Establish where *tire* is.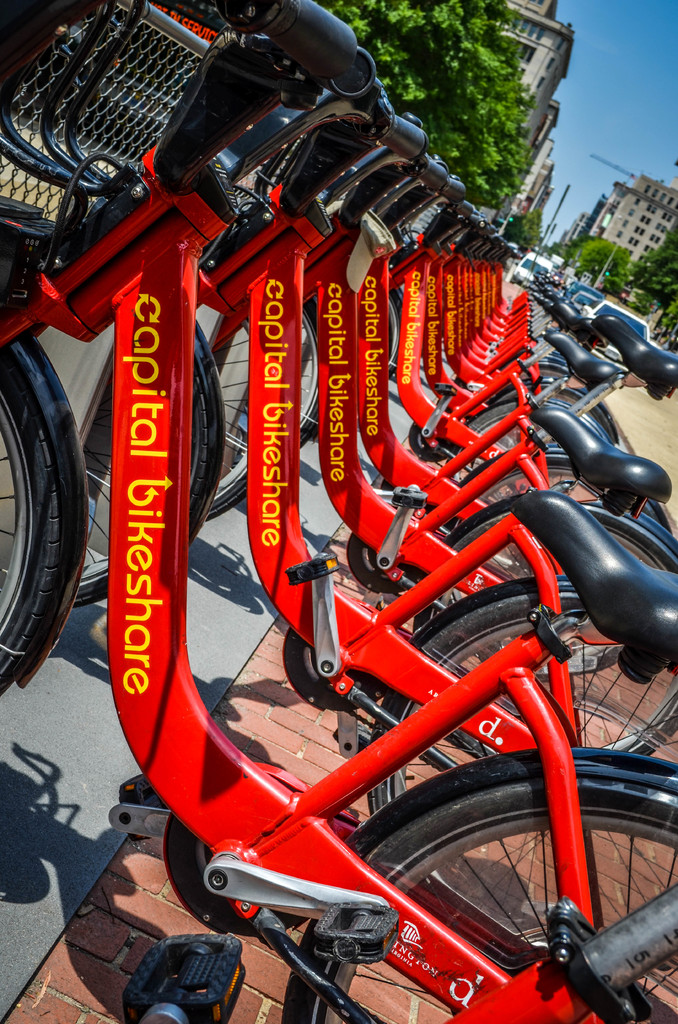
Established at {"x1": 414, "y1": 518, "x2": 677, "y2": 747}.
